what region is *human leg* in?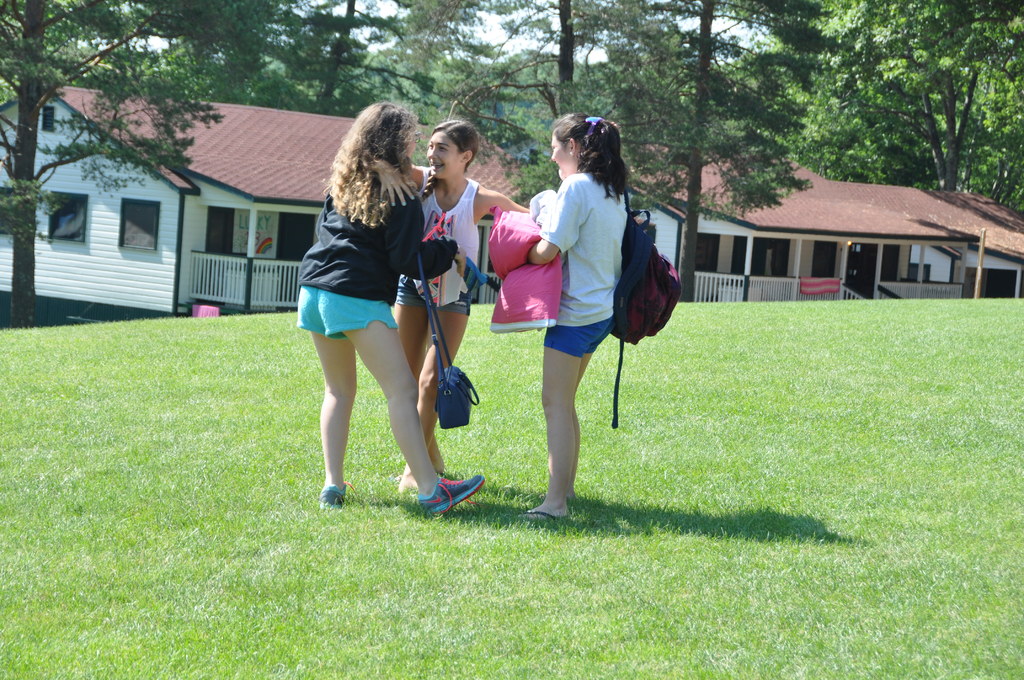
pyautogui.locateOnScreen(520, 318, 611, 517).
